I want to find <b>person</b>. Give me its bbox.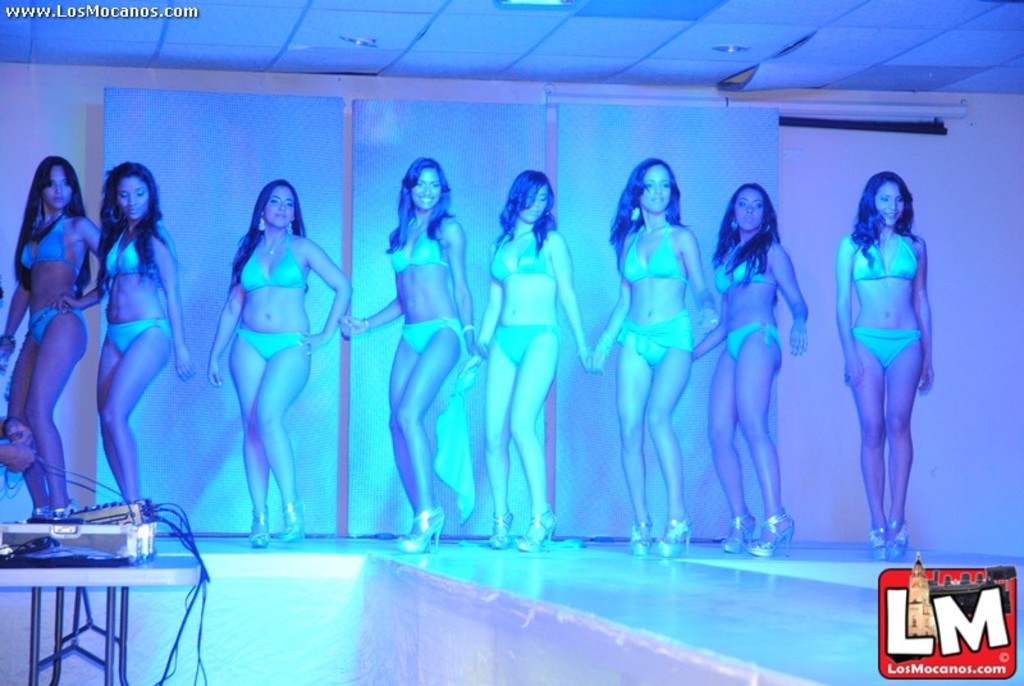
pyautogui.locateOnScreen(0, 154, 102, 520).
